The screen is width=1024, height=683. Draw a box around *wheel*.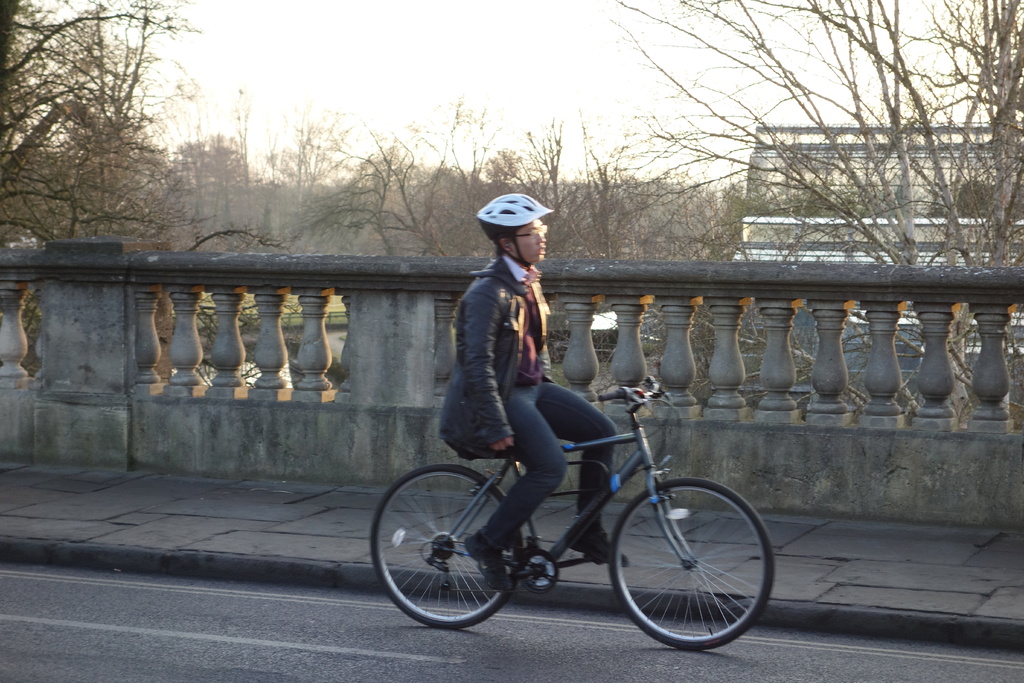
bbox(371, 462, 518, 625).
